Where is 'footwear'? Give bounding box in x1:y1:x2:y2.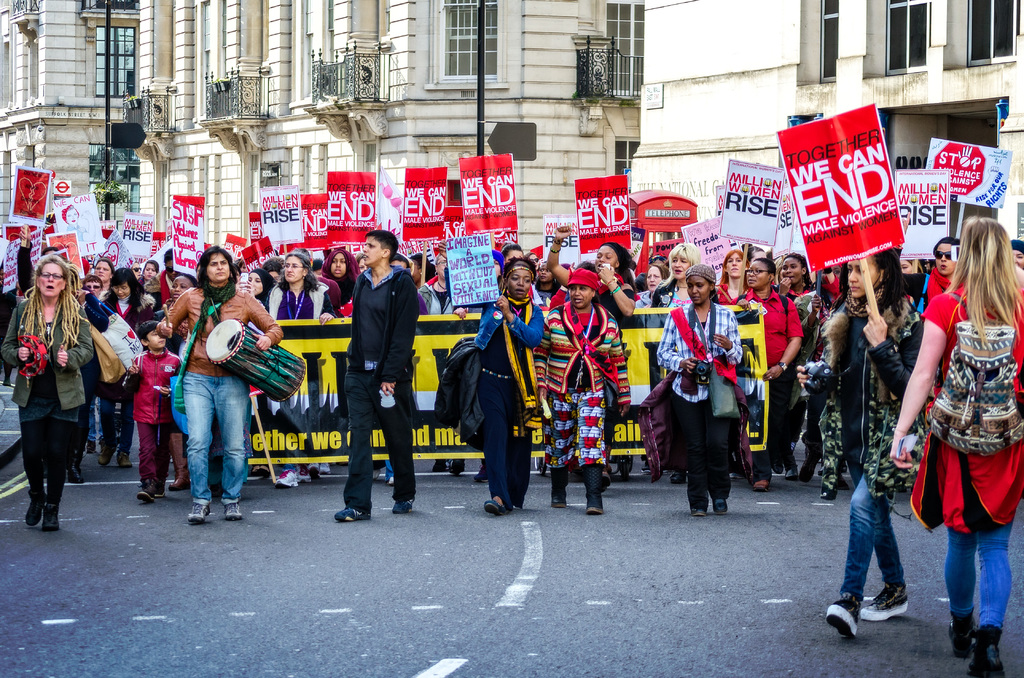
433:457:451:471.
